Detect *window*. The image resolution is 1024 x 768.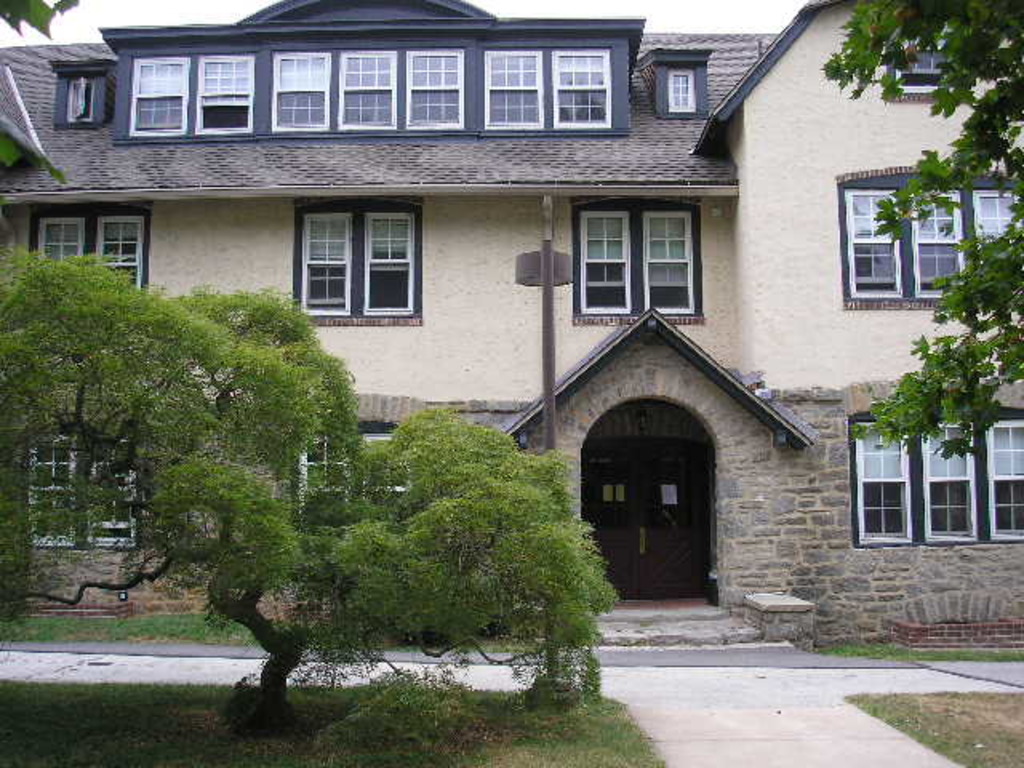
(left=64, top=78, right=86, bottom=122).
